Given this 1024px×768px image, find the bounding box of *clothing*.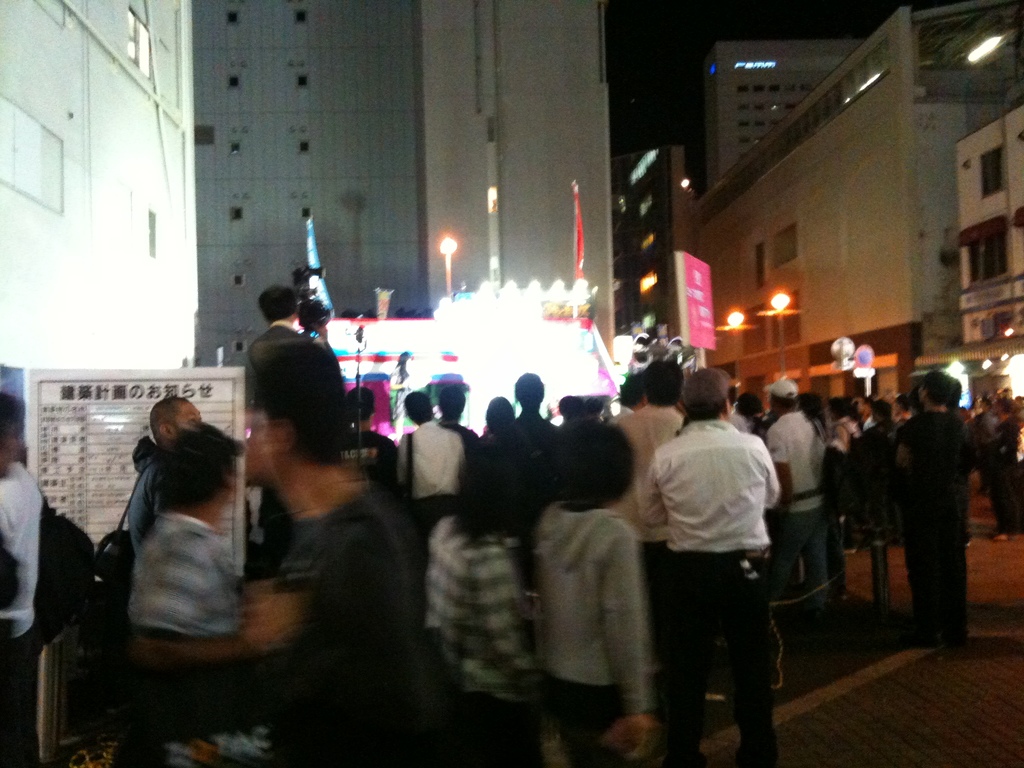
detection(127, 433, 159, 552).
